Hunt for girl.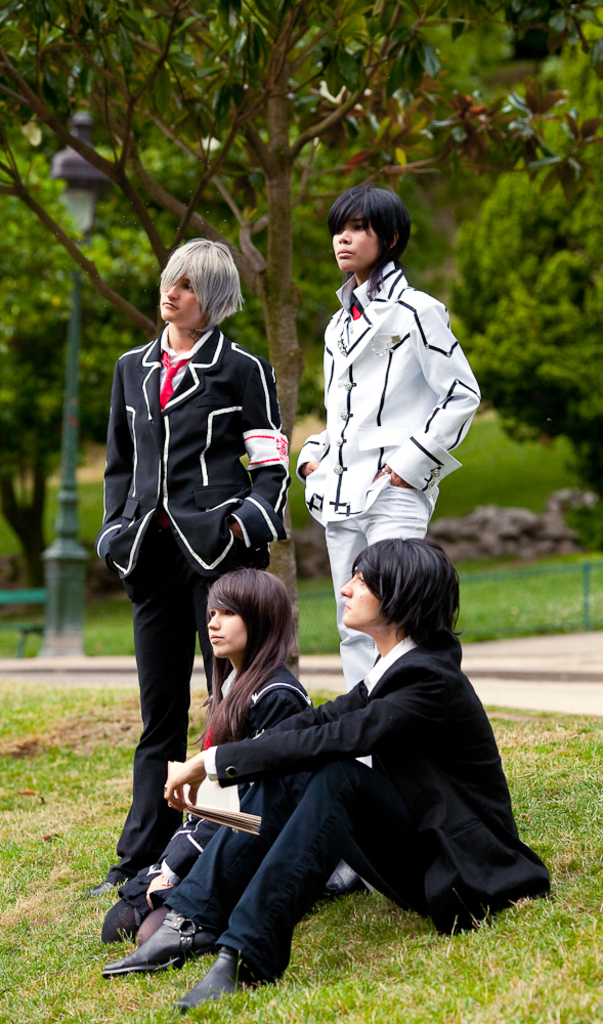
Hunted down at x1=97, y1=569, x2=316, y2=940.
